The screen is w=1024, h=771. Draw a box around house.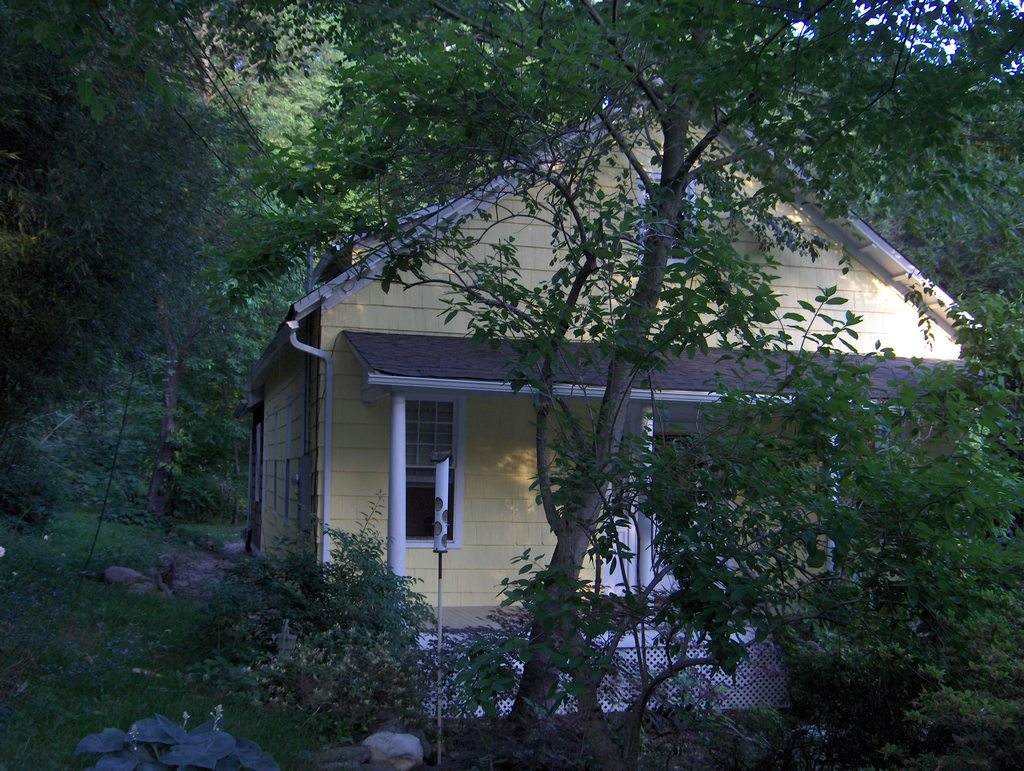
[252, 63, 975, 643].
